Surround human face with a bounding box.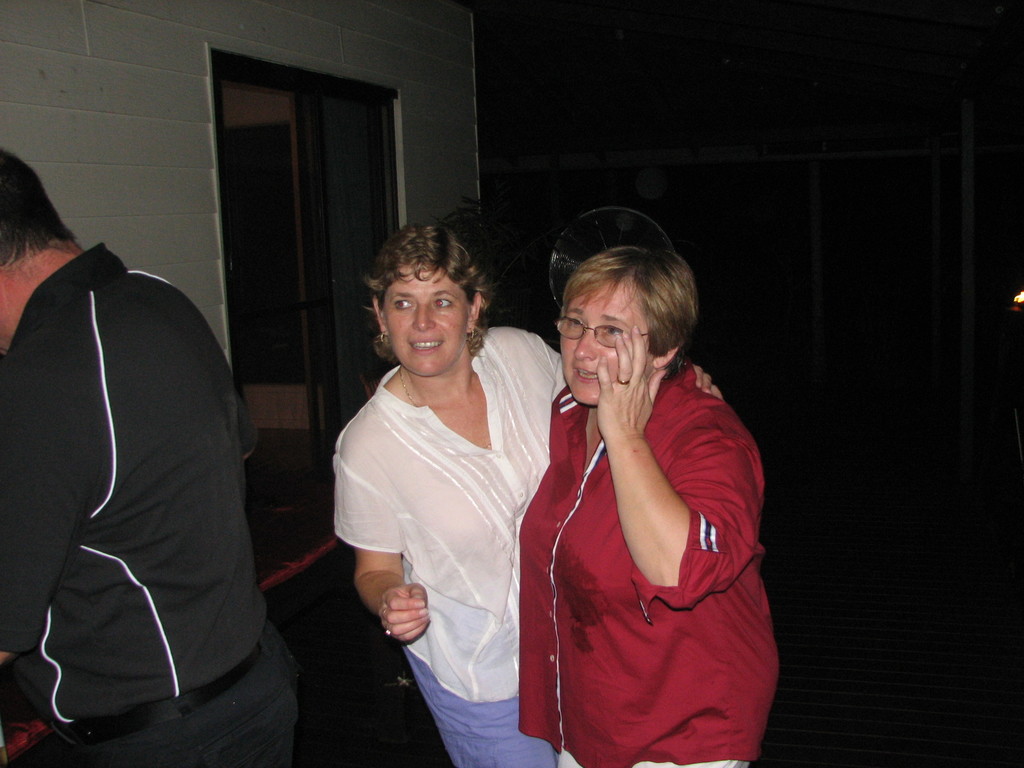
551, 278, 666, 406.
